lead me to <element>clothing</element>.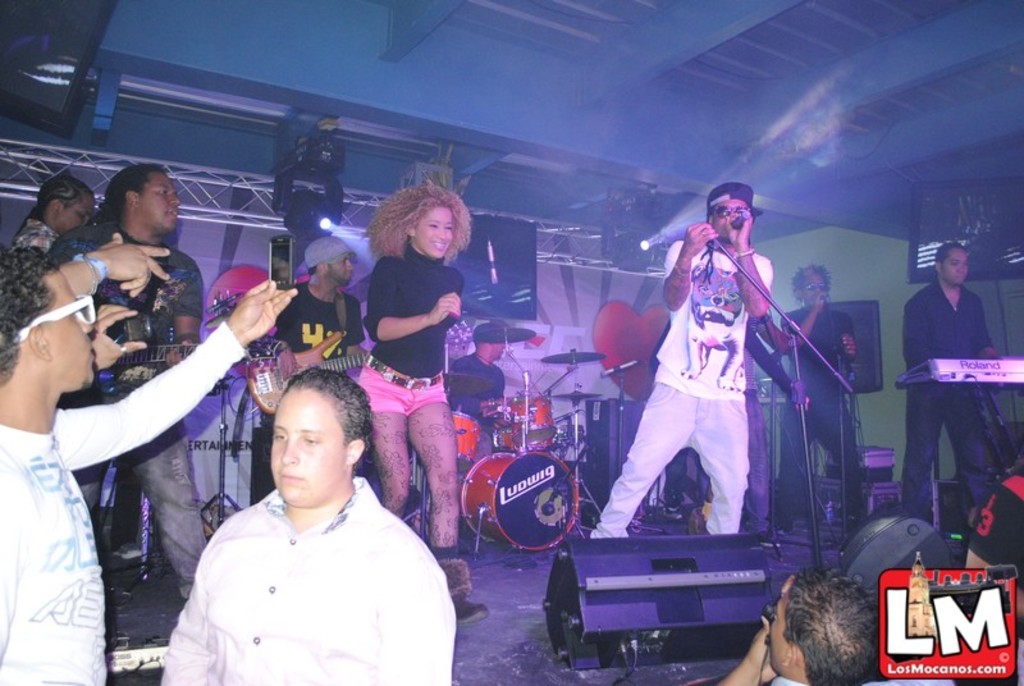
Lead to l=904, t=274, r=1001, b=531.
